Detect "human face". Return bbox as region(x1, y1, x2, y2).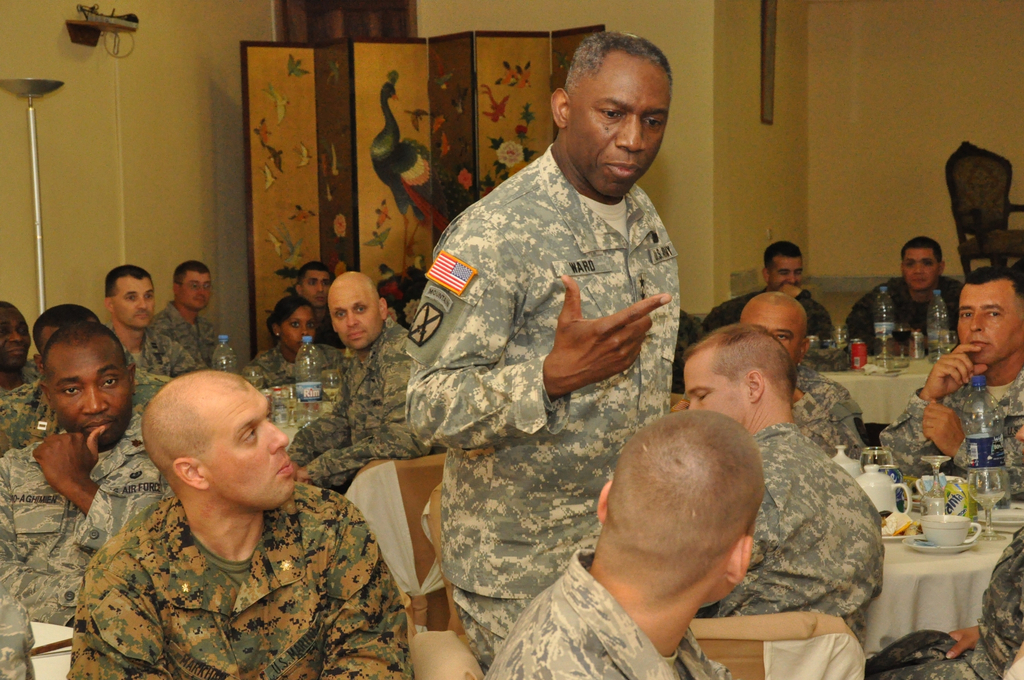
region(282, 301, 317, 350).
